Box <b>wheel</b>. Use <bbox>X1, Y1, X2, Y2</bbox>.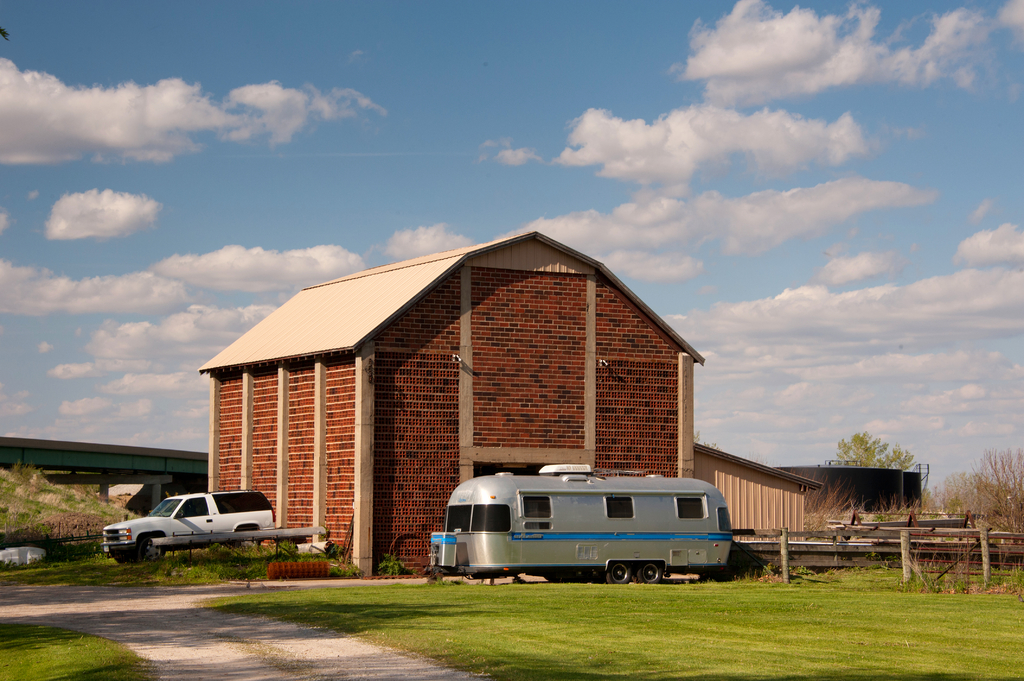
<bbox>141, 534, 165, 555</bbox>.
